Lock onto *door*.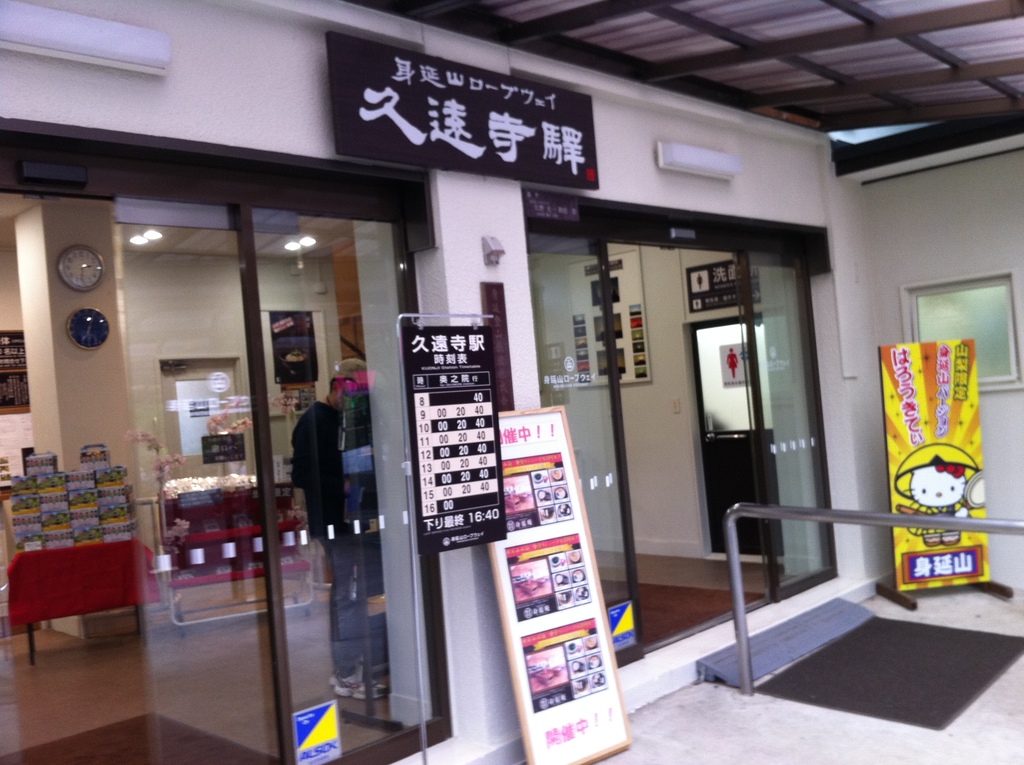
Locked: [0,191,444,764].
